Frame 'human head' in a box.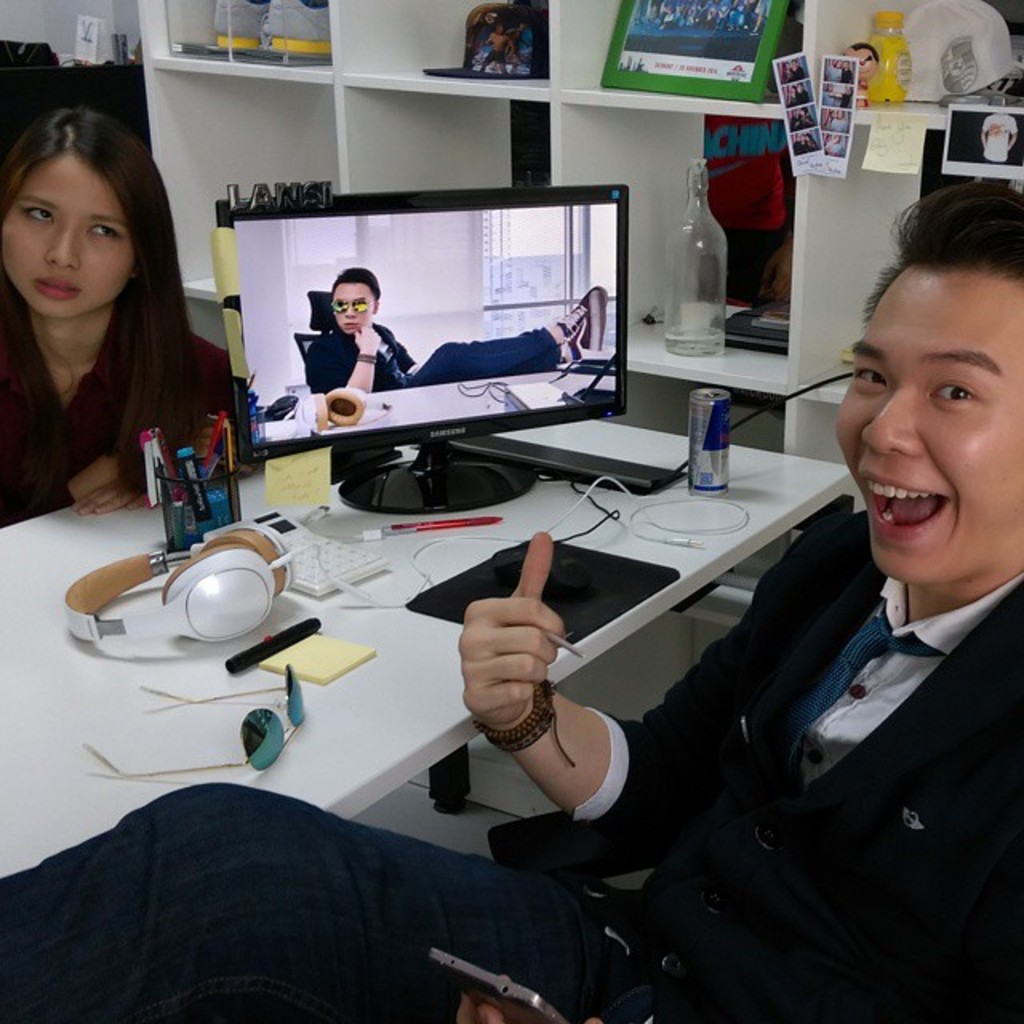
select_region(827, 224, 1022, 586).
